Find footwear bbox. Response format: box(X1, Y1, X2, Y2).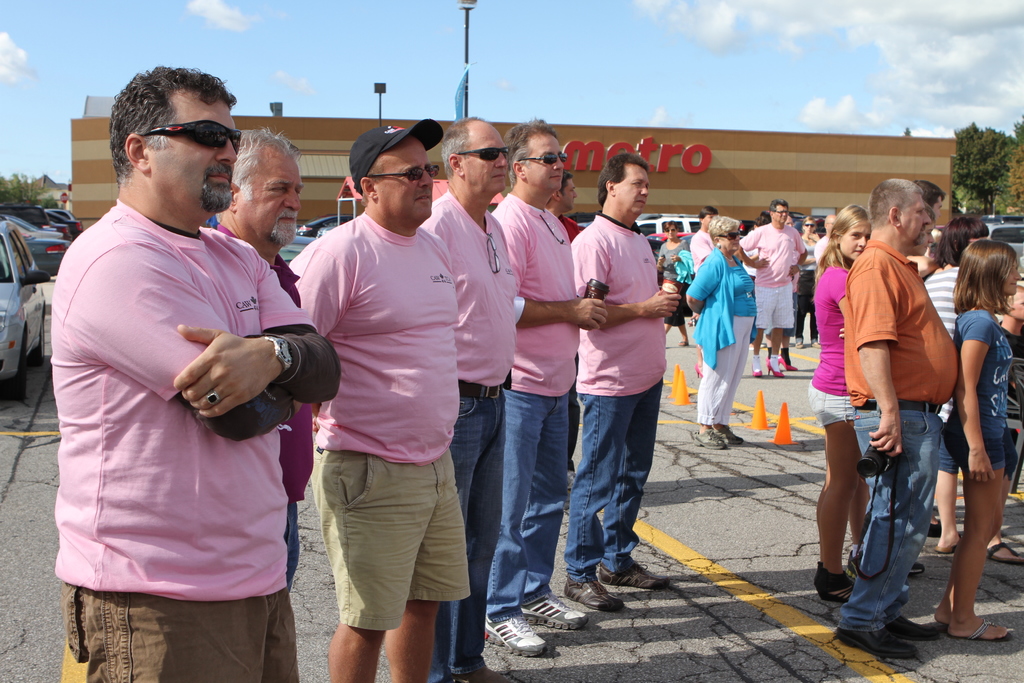
box(797, 342, 804, 348).
